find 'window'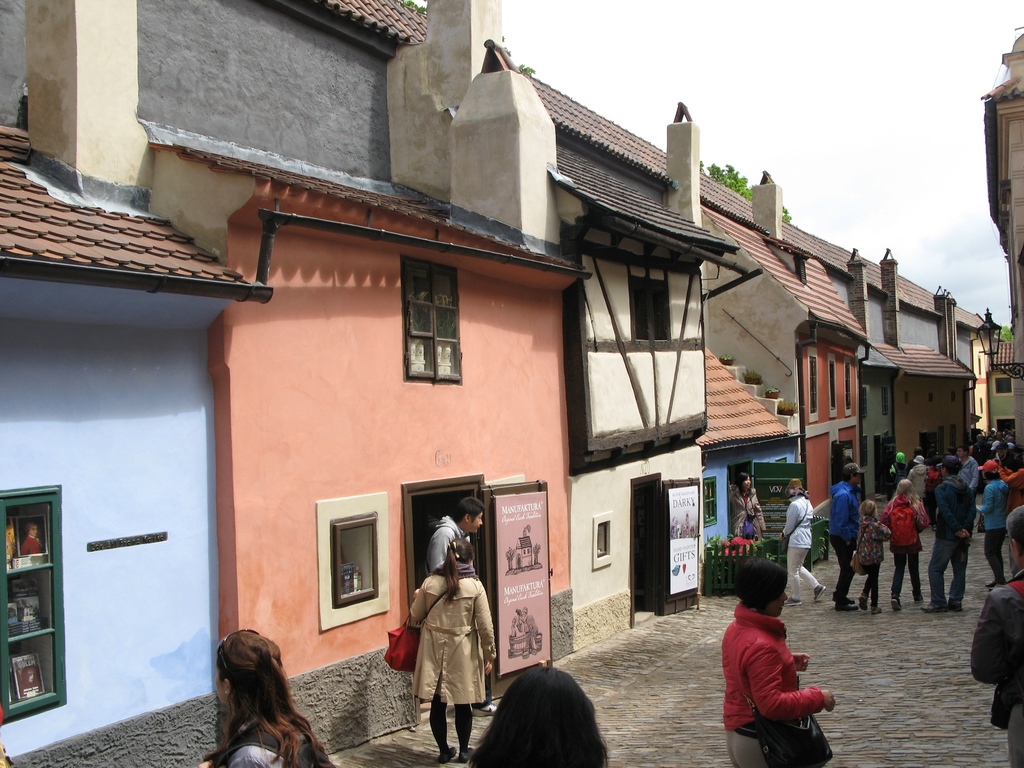
632:280:668:344
